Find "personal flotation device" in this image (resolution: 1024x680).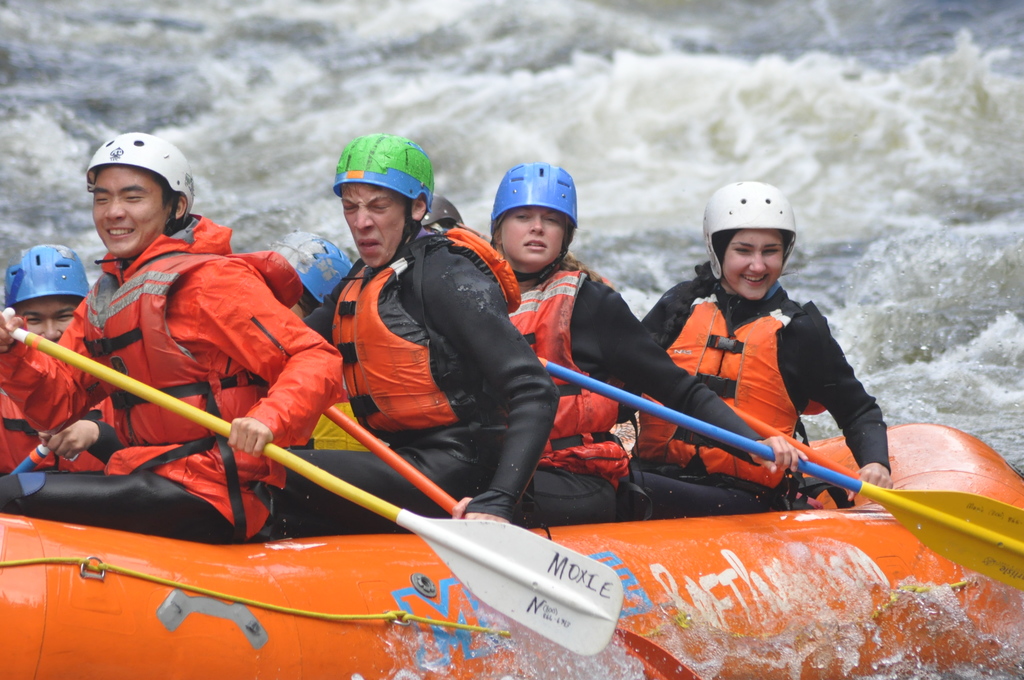
x1=75 y1=245 x2=307 y2=455.
